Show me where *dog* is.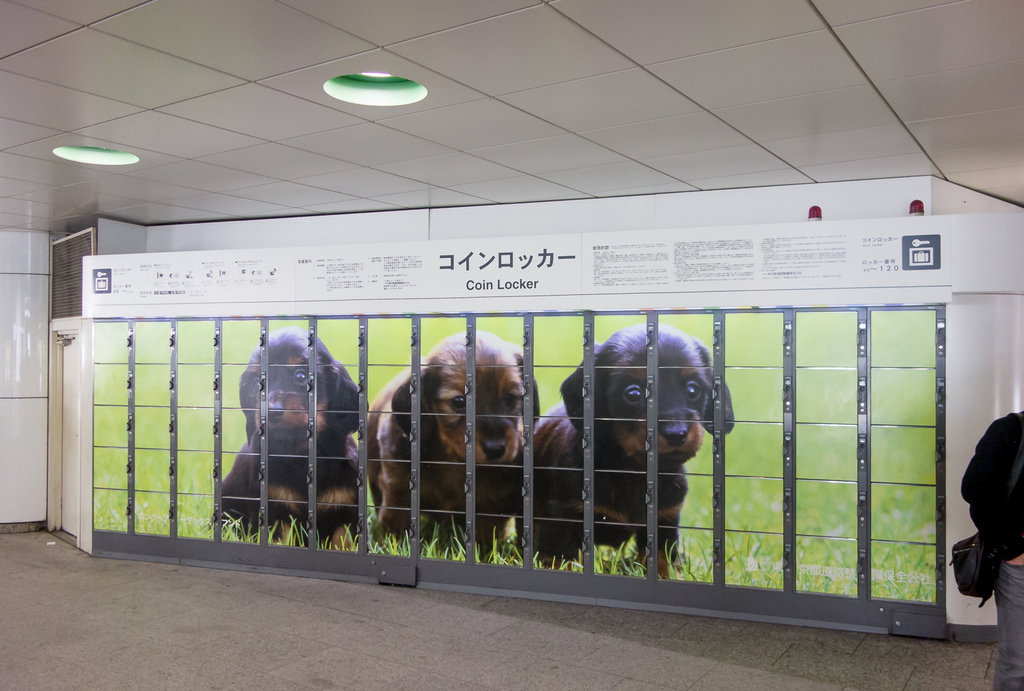
*dog* is at box=[355, 327, 542, 566].
